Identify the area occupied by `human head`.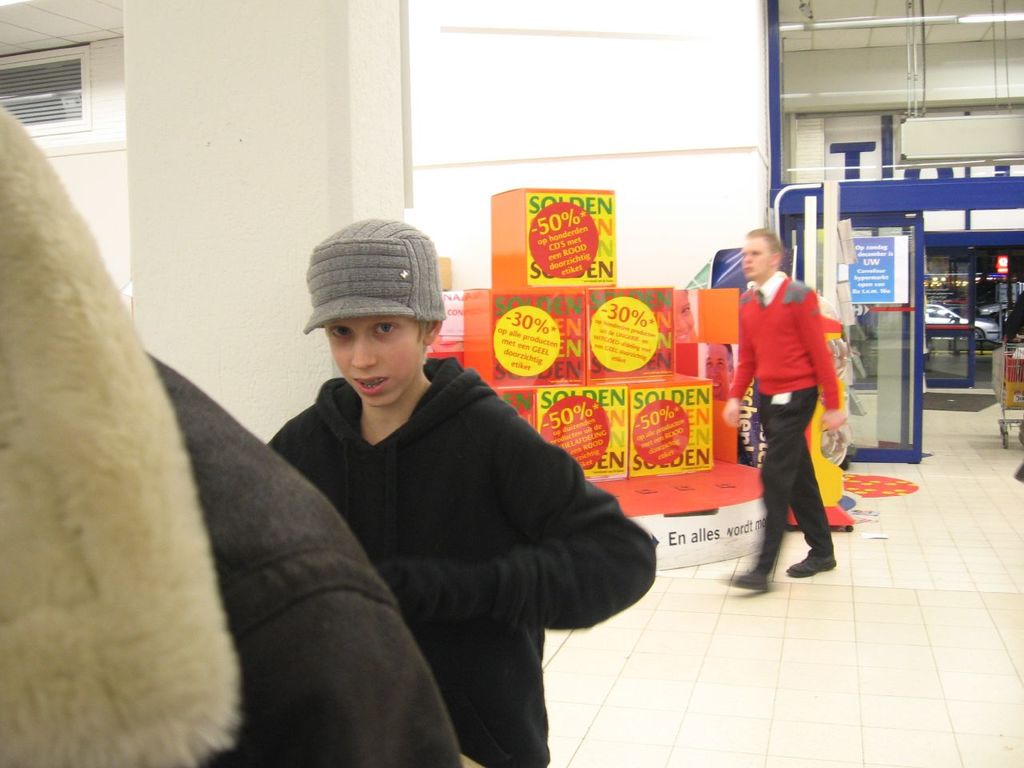
Area: select_region(294, 216, 454, 418).
